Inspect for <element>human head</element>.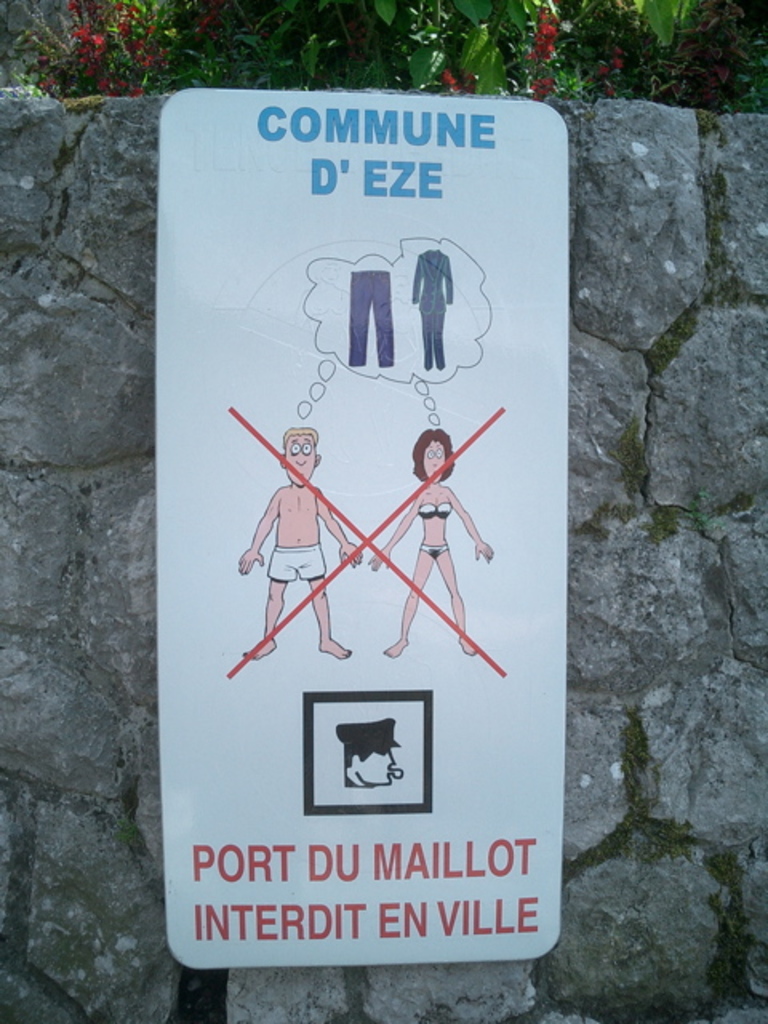
Inspection: (413, 427, 456, 488).
